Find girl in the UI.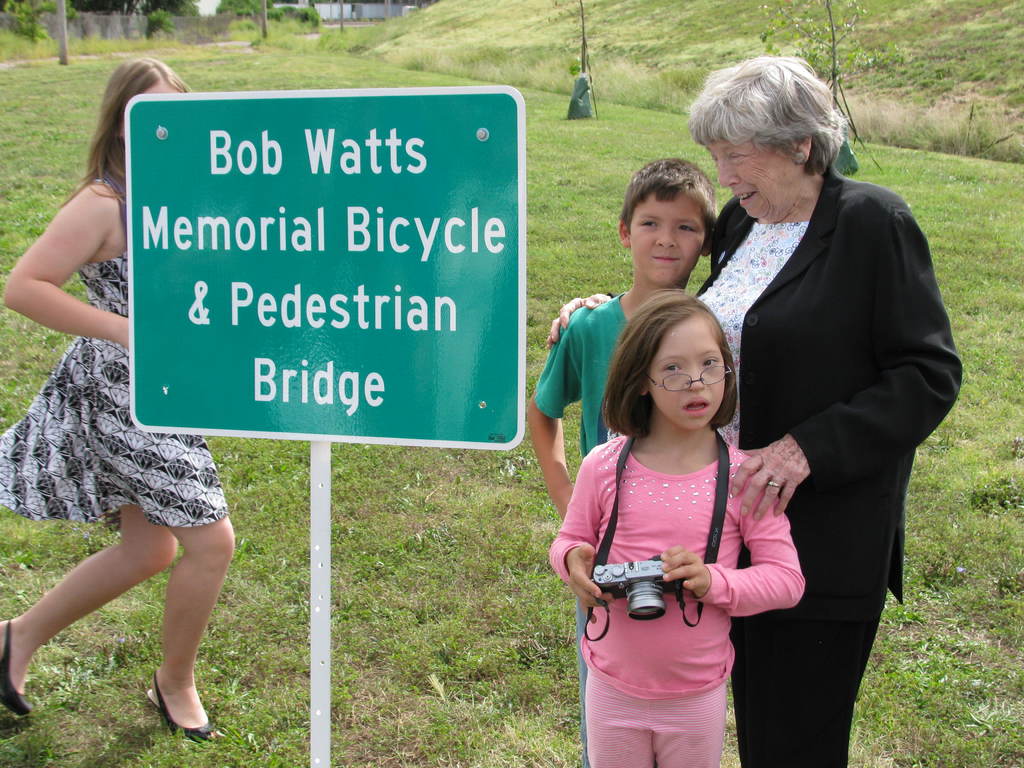
UI element at detection(0, 65, 239, 732).
